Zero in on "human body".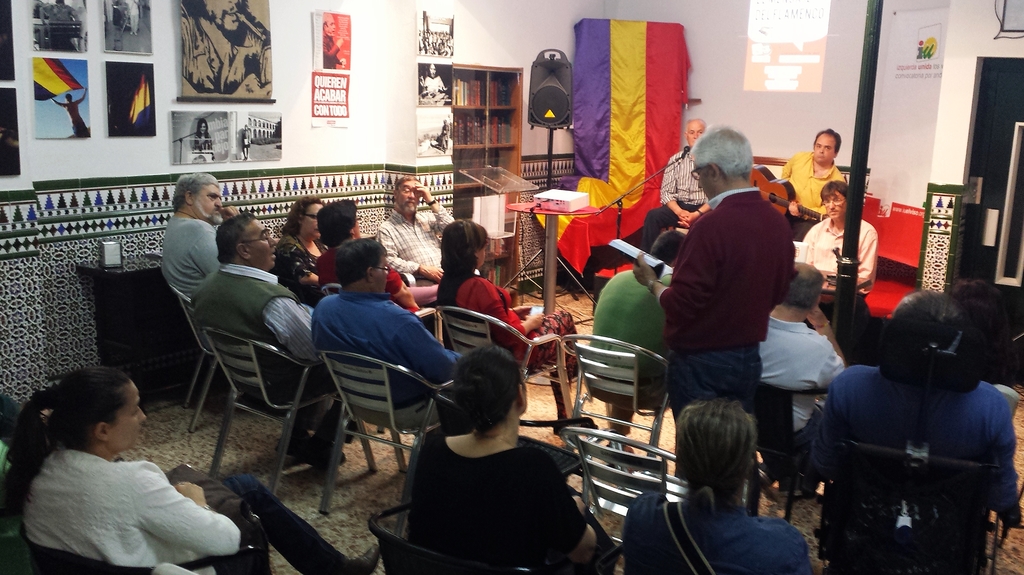
Zeroed in: x1=152, y1=206, x2=242, y2=349.
